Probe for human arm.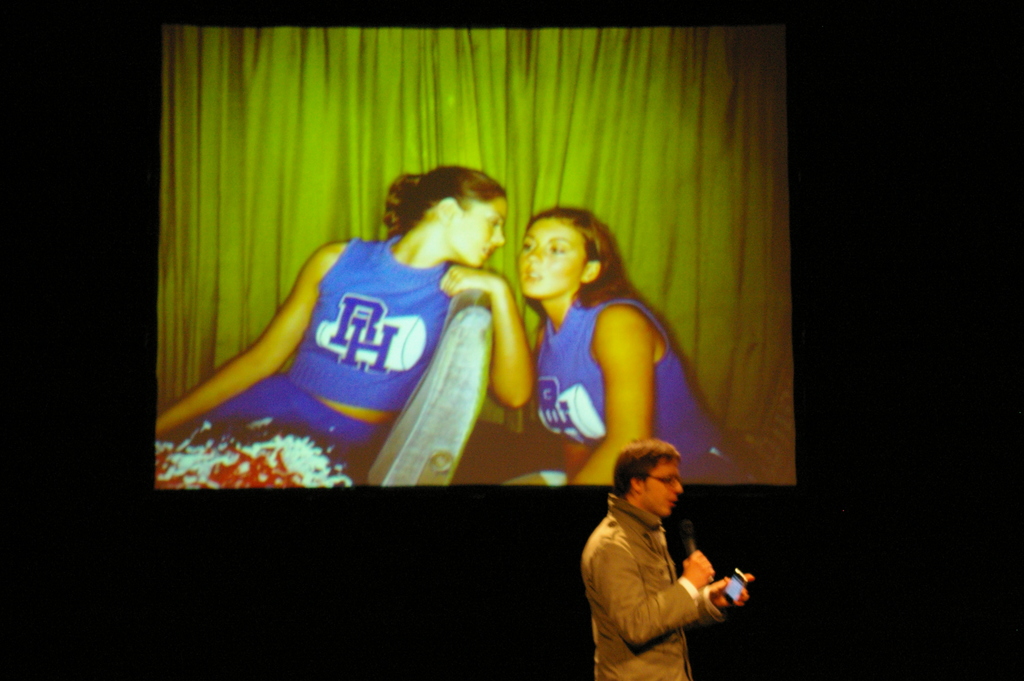
Probe result: (x1=557, y1=293, x2=661, y2=492).
